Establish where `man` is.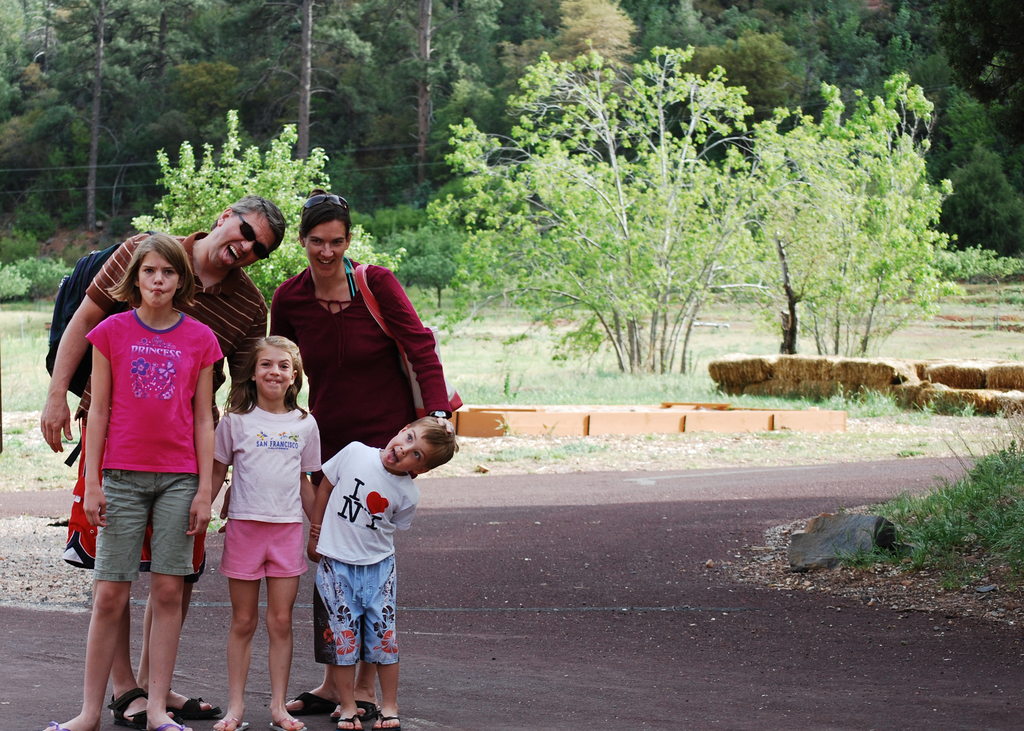
Established at bbox(38, 193, 273, 730).
